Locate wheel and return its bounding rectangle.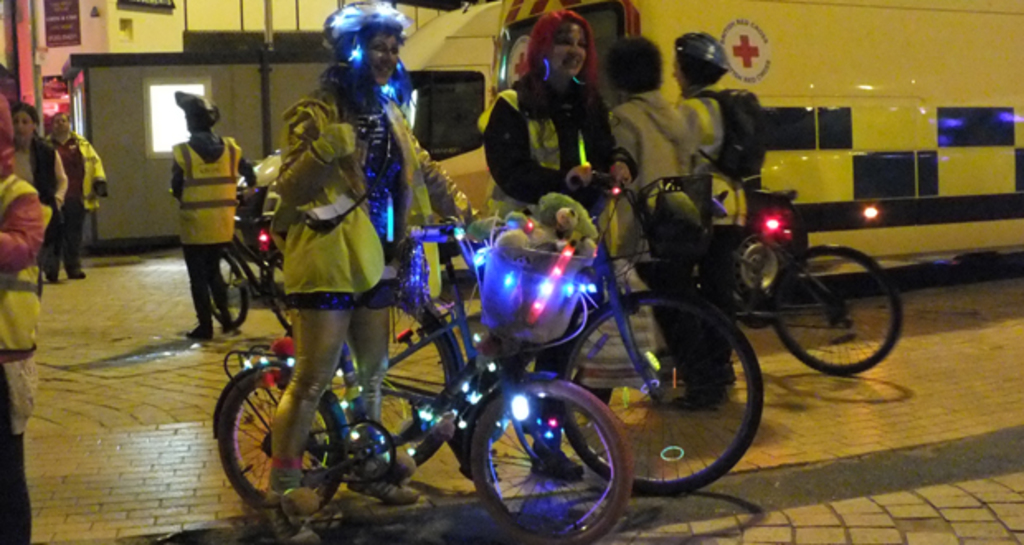
crop(730, 220, 801, 302).
